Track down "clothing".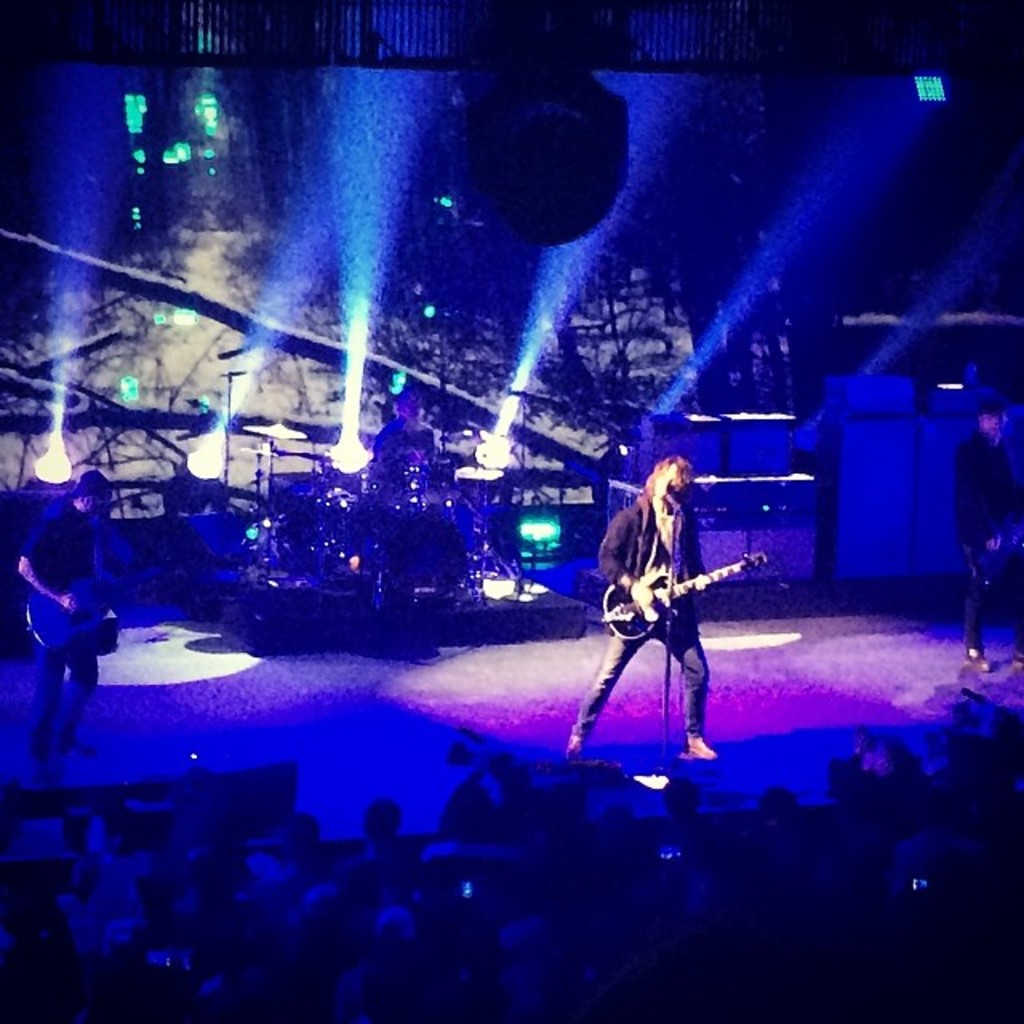
Tracked to 18/496/102/758.
